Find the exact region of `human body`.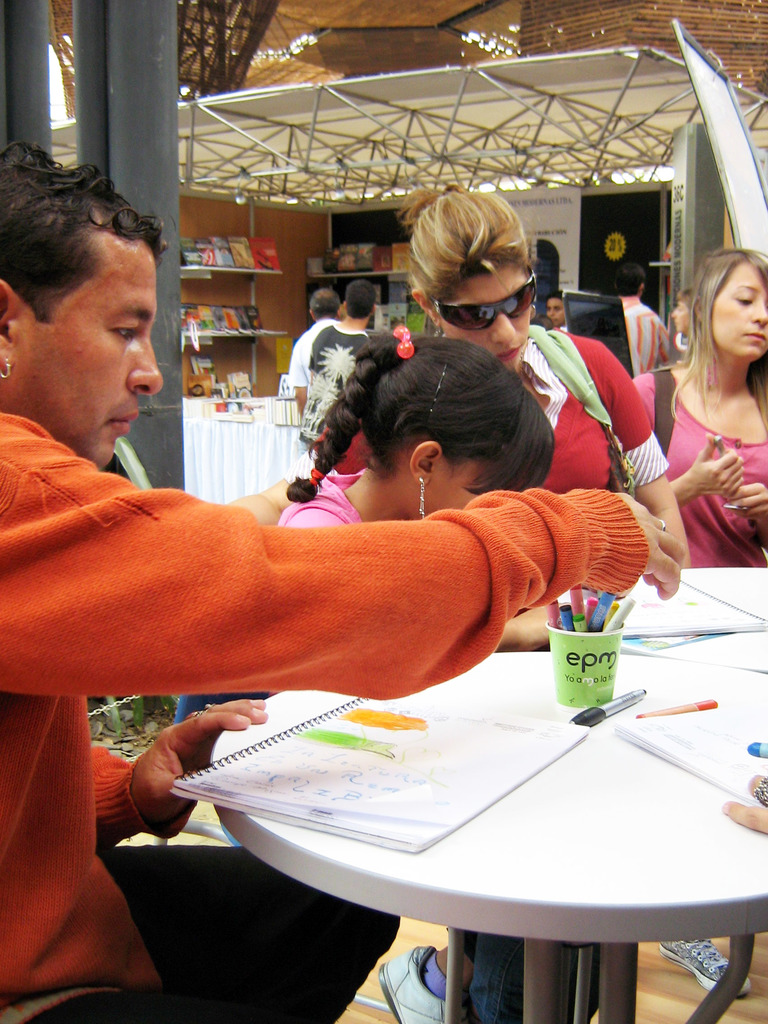
Exact region: left=284, top=274, right=333, bottom=438.
